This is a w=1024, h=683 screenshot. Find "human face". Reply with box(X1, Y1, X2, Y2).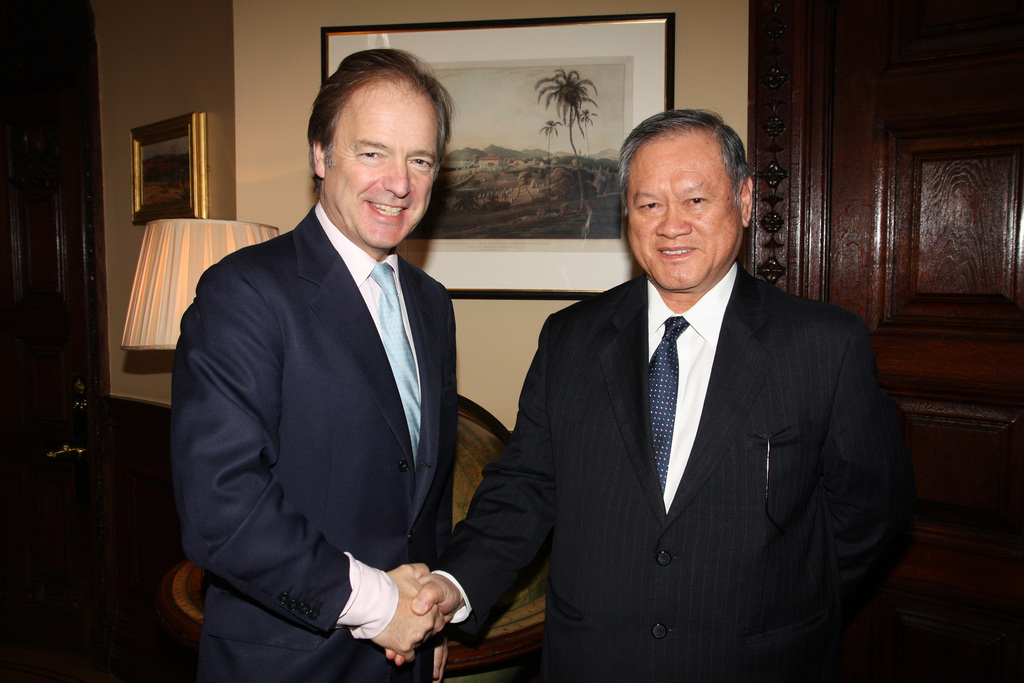
box(628, 129, 740, 286).
